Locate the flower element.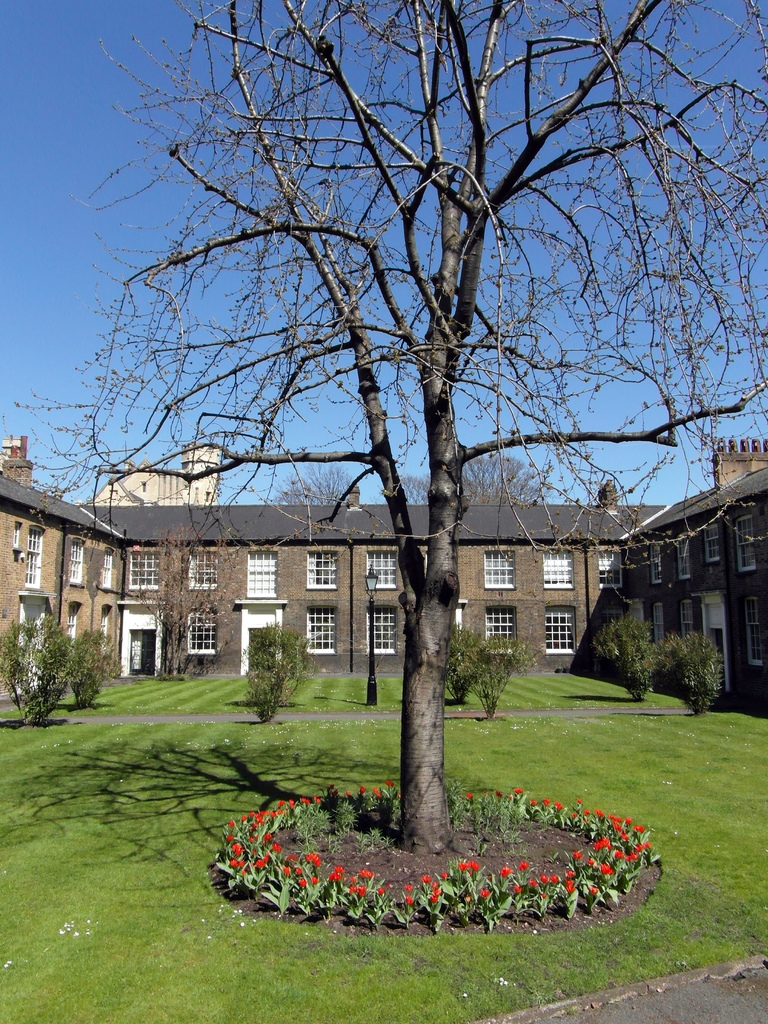
Element bbox: (343, 789, 352, 799).
